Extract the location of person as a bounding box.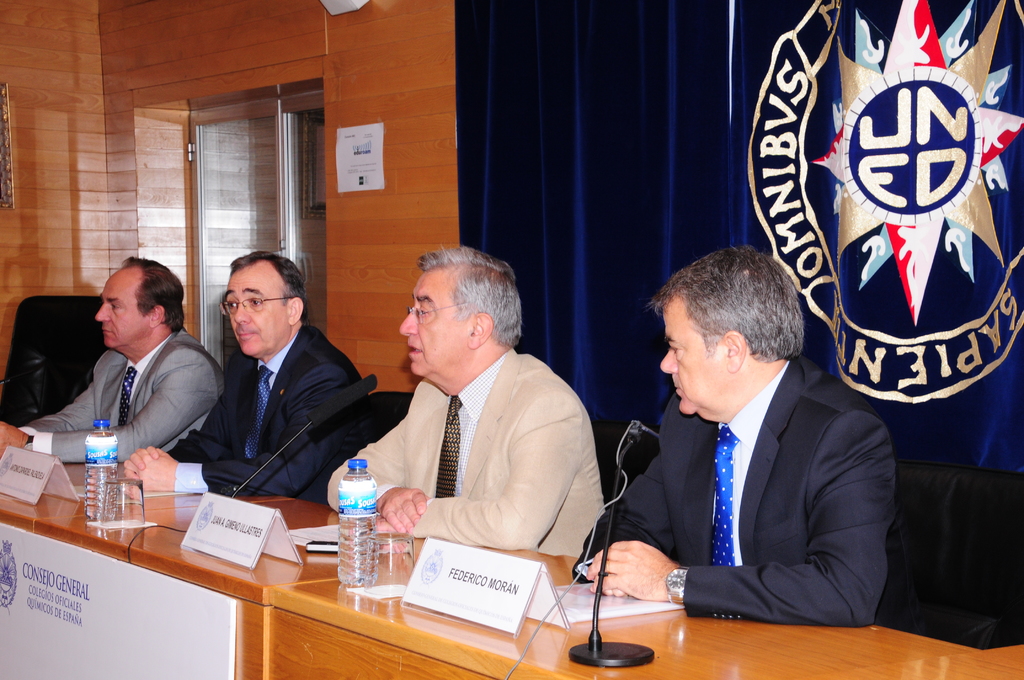
(x1=619, y1=235, x2=898, y2=659).
